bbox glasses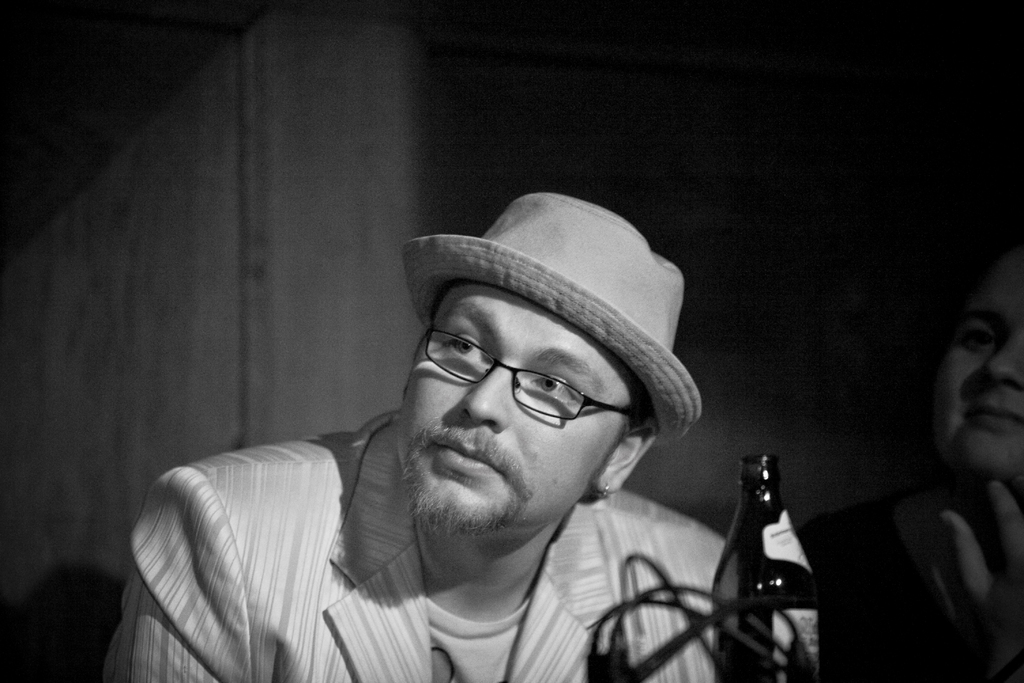
[x1=394, y1=345, x2=655, y2=430]
